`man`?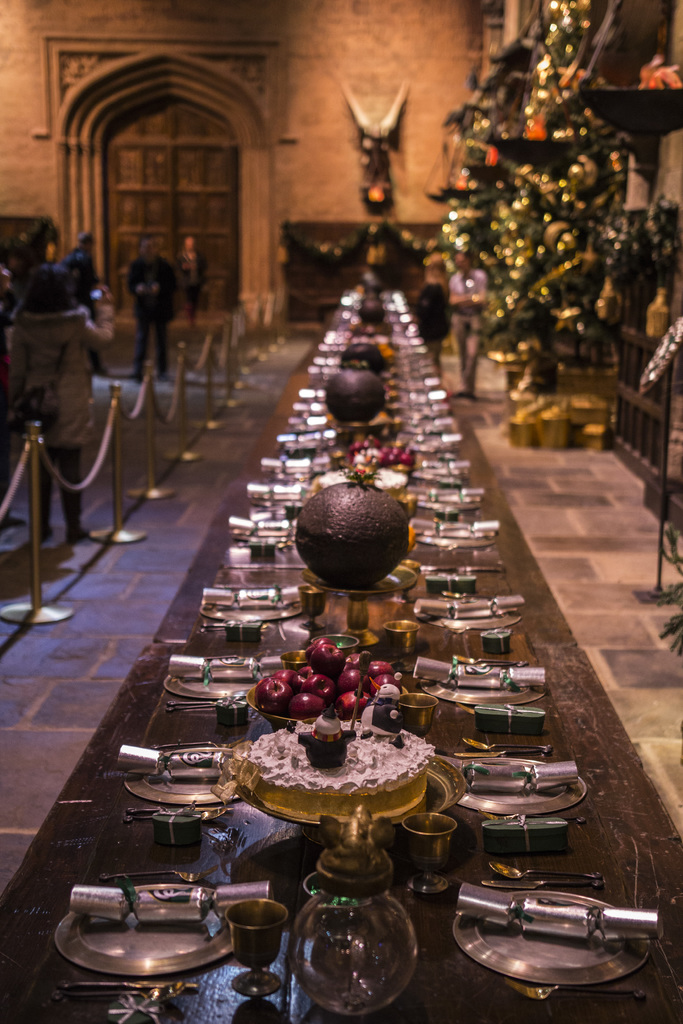
detection(443, 250, 491, 396)
